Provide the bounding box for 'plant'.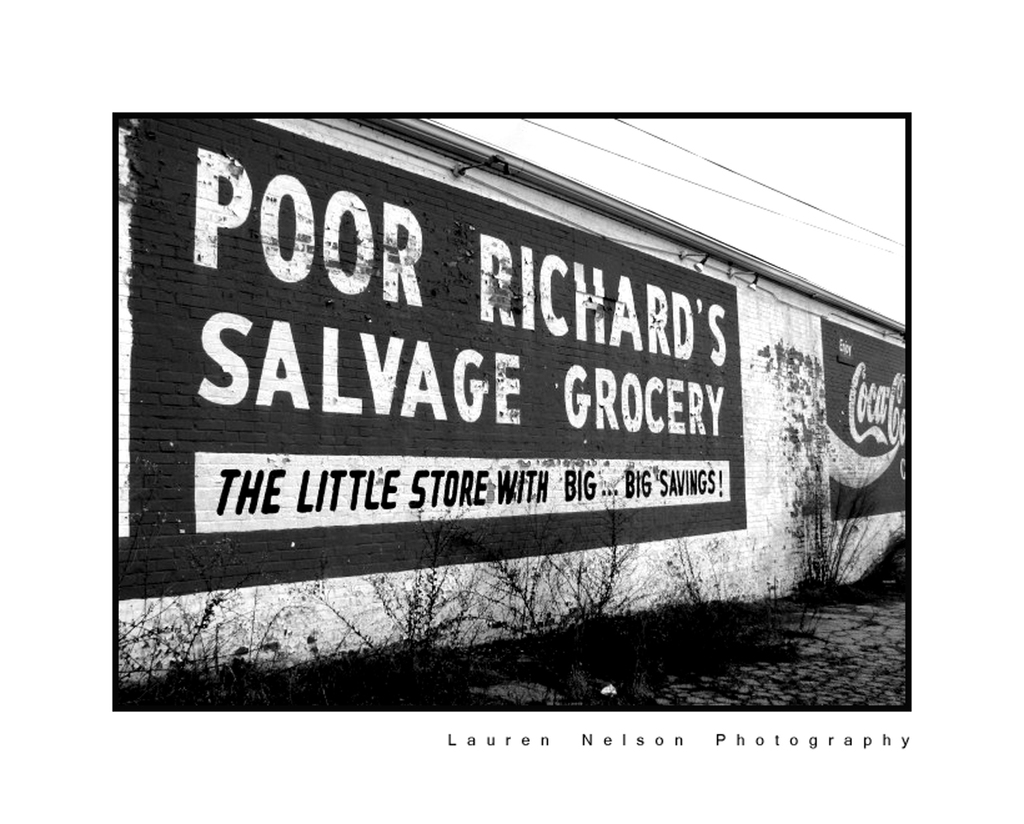
detection(478, 509, 589, 673).
